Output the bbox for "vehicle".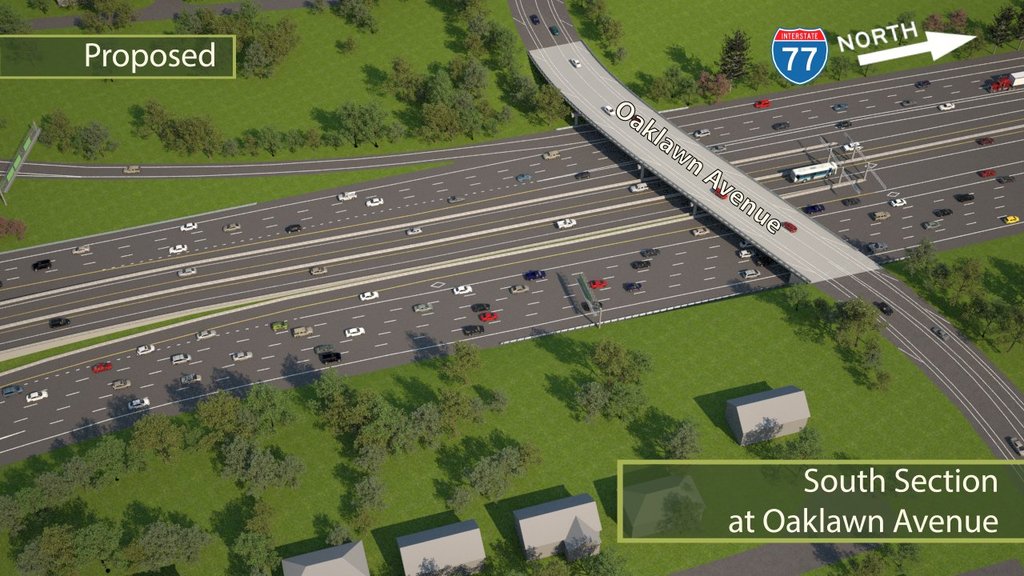
<region>138, 343, 155, 357</region>.
